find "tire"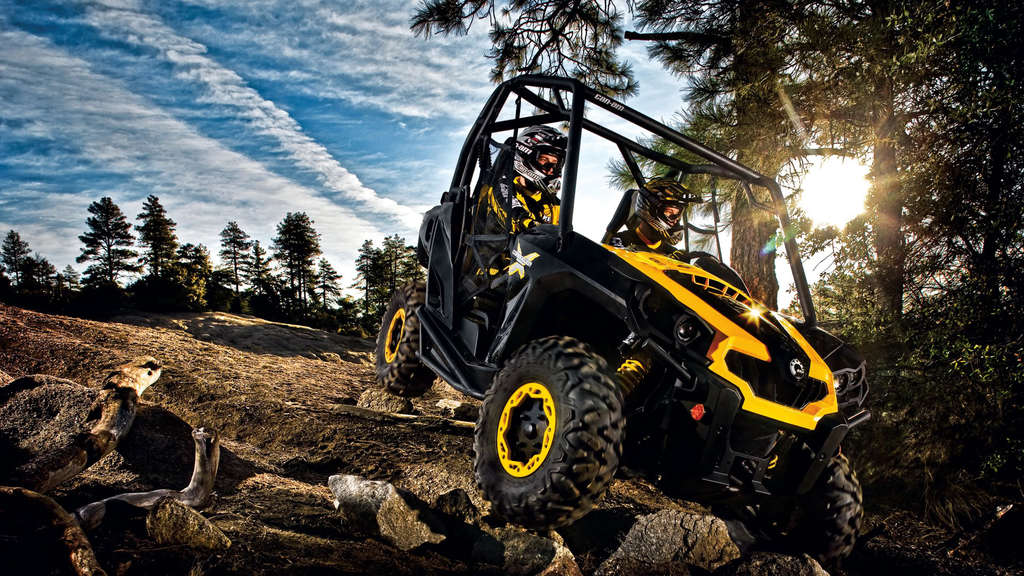
locate(377, 283, 437, 398)
